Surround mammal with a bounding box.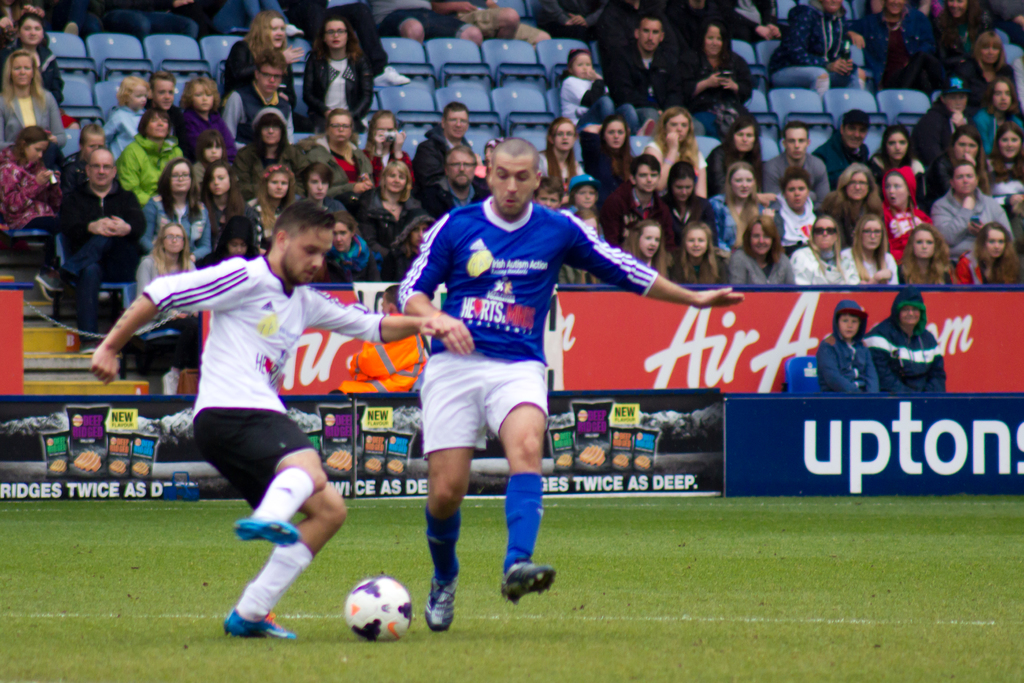
detection(676, 219, 730, 288).
